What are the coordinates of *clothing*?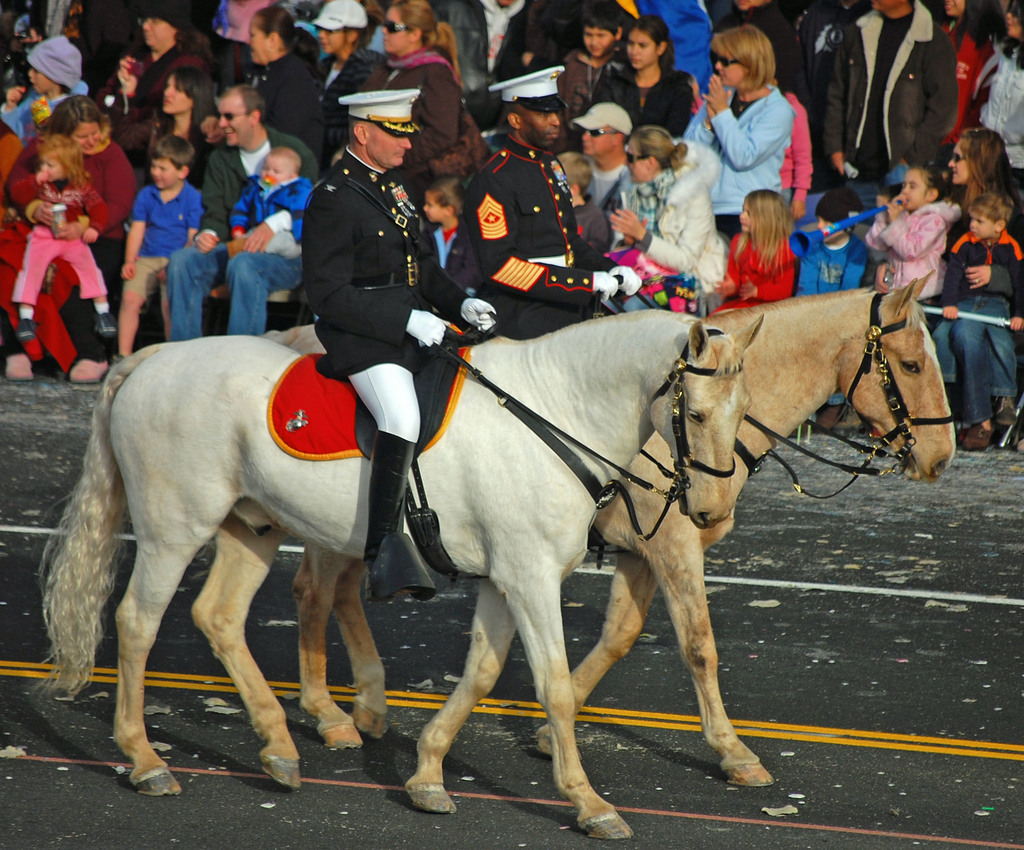
(942,218,1023,424).
